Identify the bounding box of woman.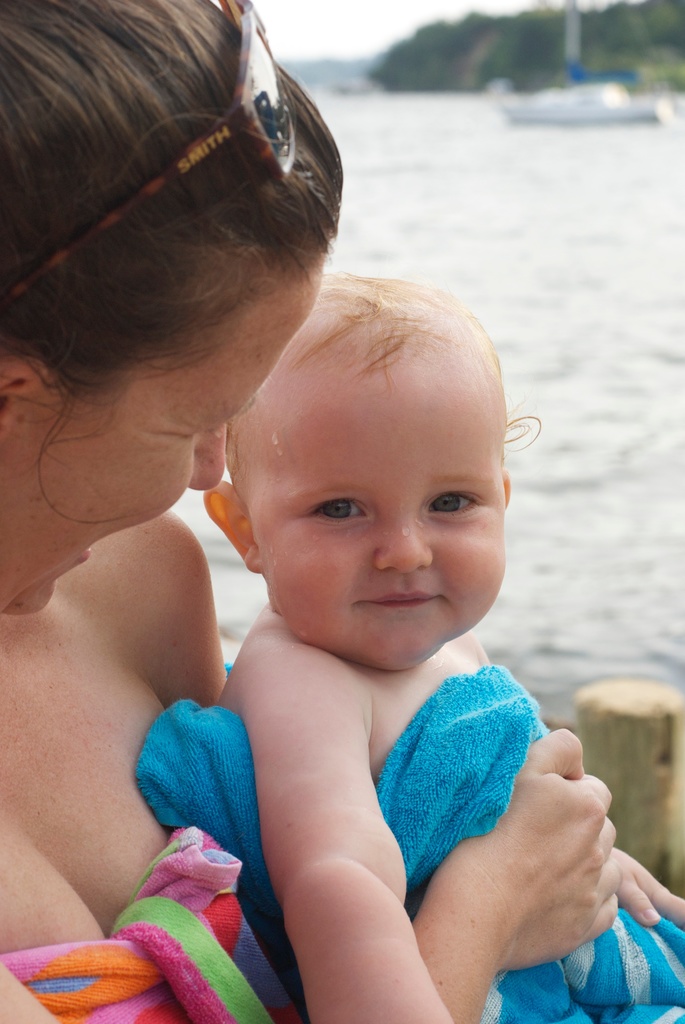
bbox=[0, 0, 684, 1023].
